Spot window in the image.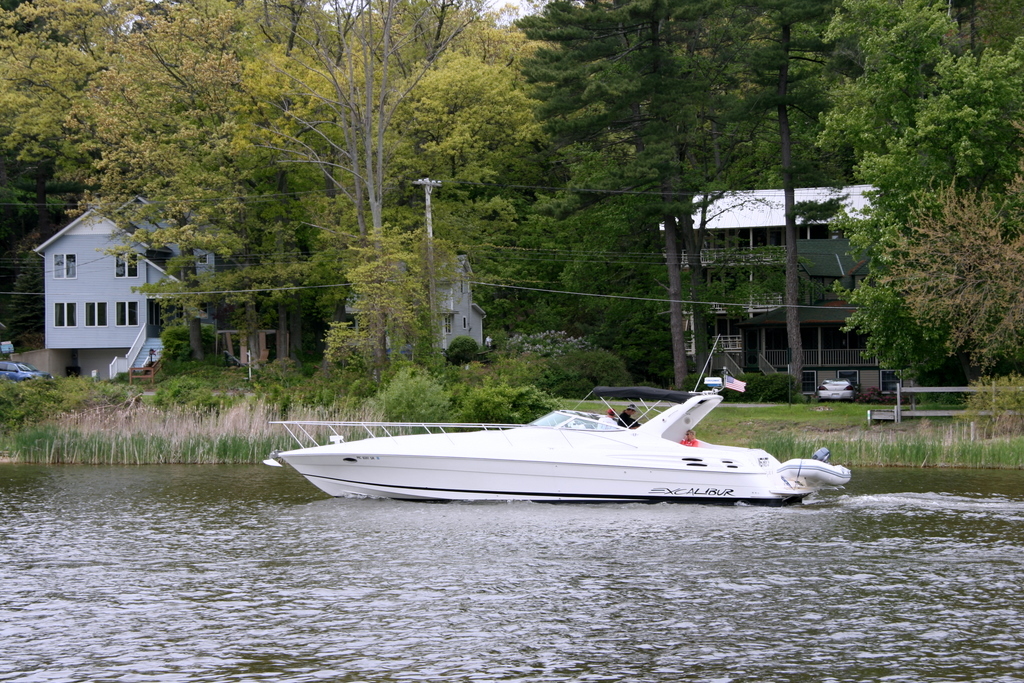
window found at [x1=148, y1=305, x2=162, y2=330].
